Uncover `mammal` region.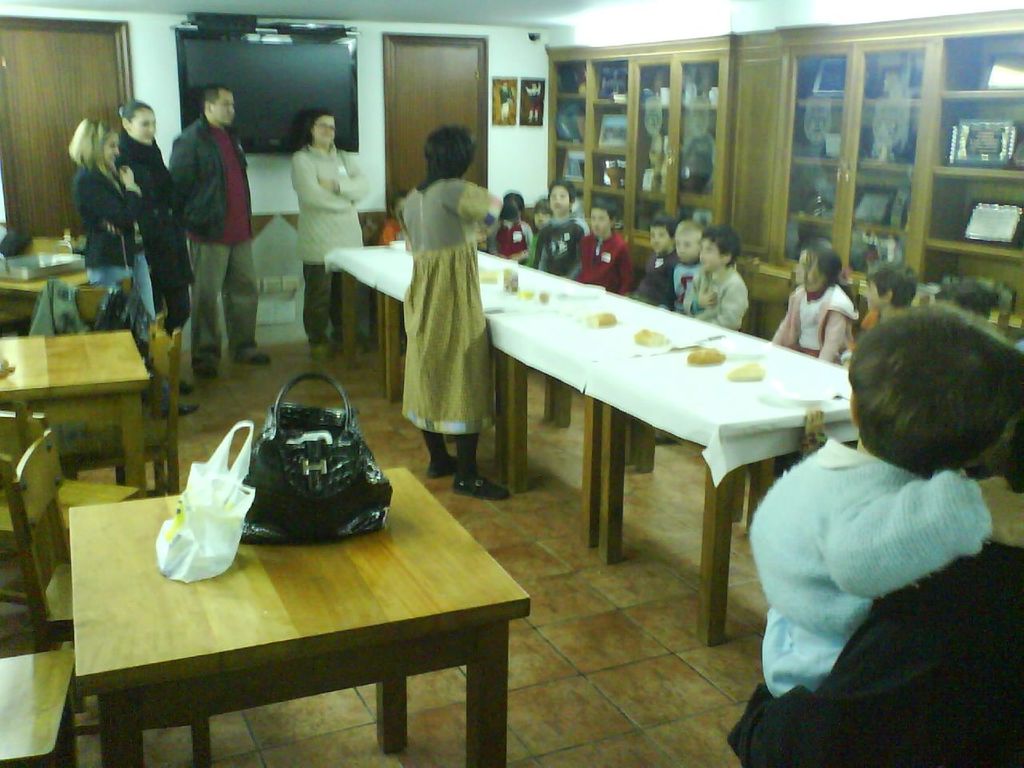
Uncovered: x1=637 y1=215 x2=681 y2=301.
